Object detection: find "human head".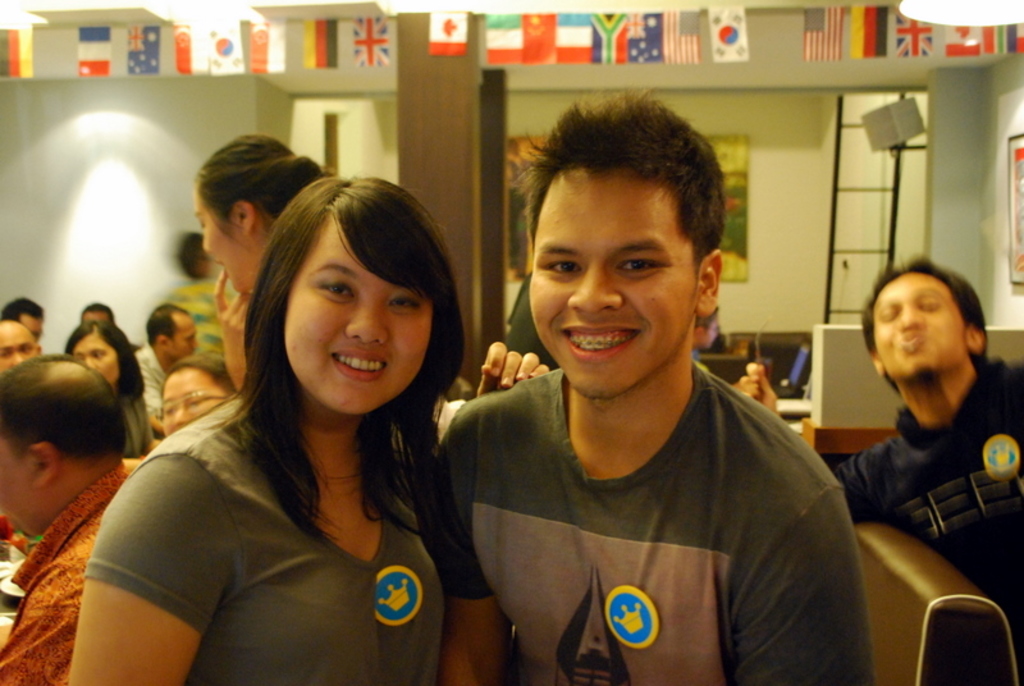
x1=0, y1=294, x2=46, y2=337.
